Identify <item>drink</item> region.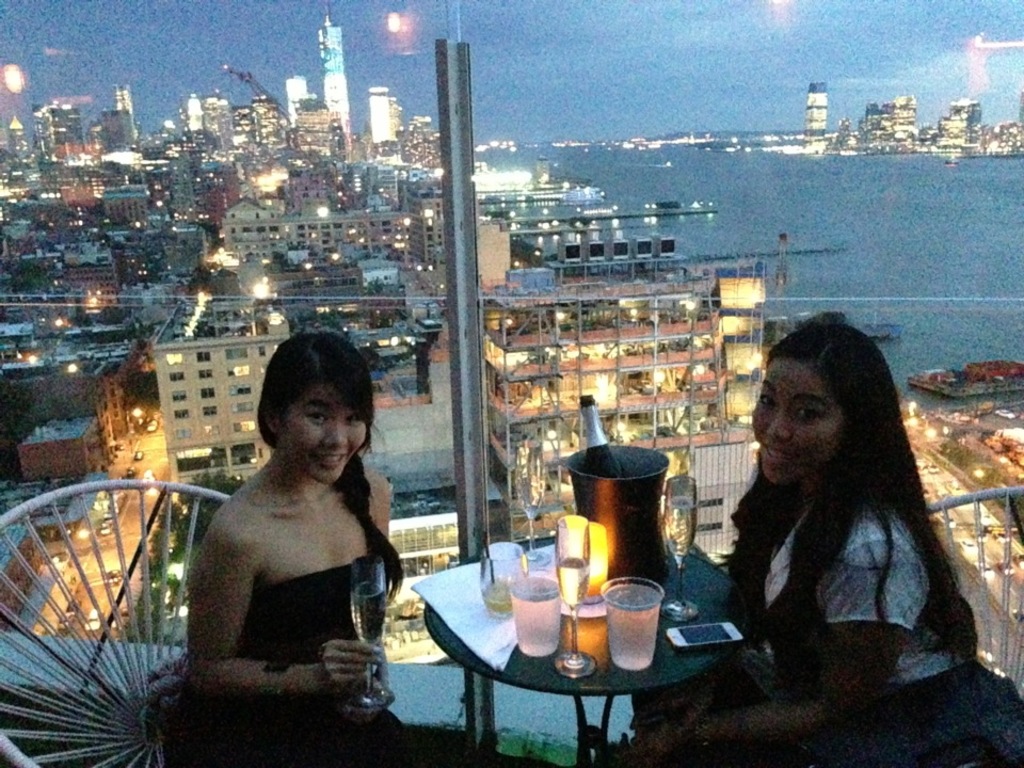
Region: 485/581/516/615.
